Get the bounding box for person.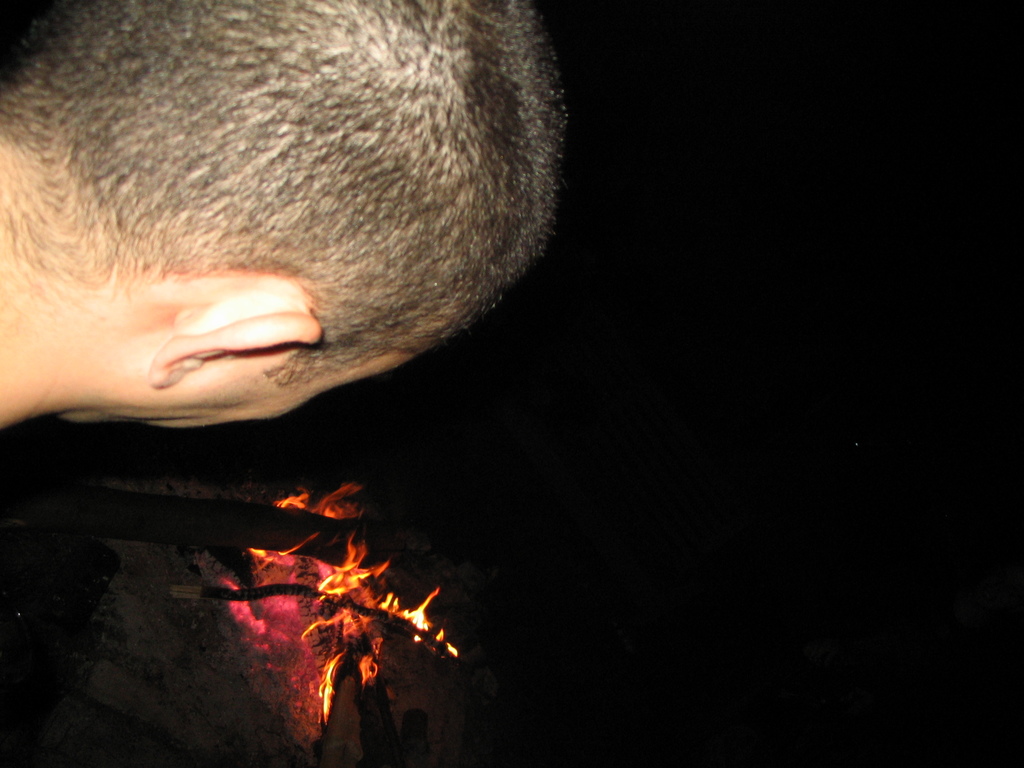
BBox(0, 0, 560, 426).
